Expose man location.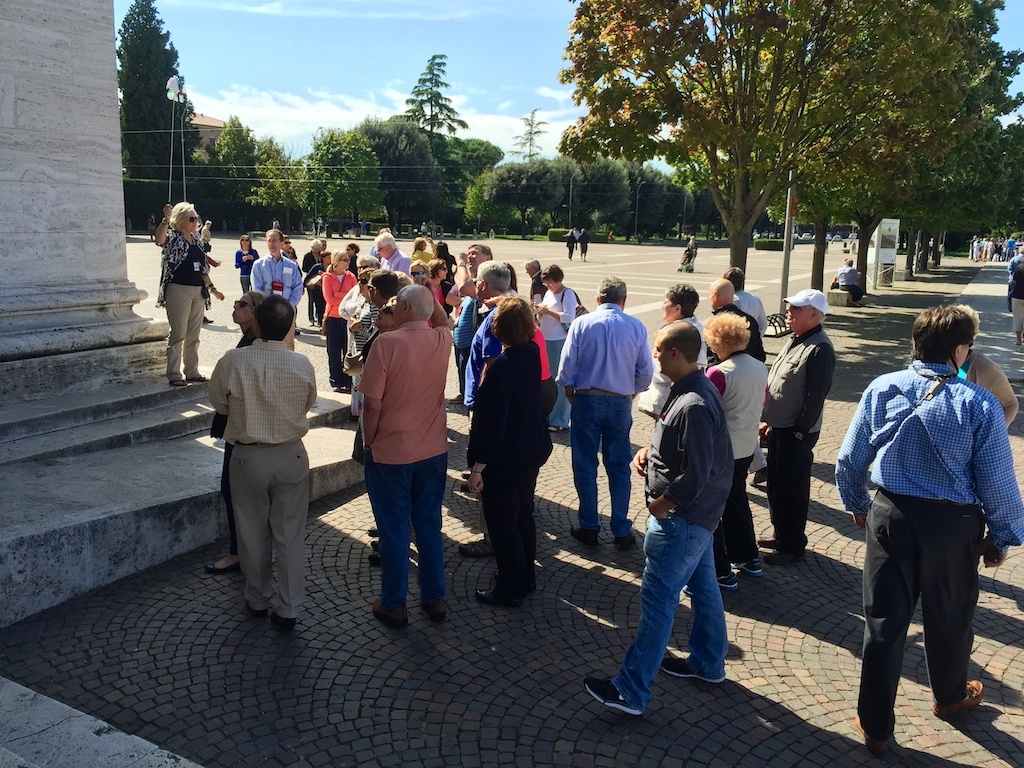
Exposed at bbox=(458, 244, 490, 362).
